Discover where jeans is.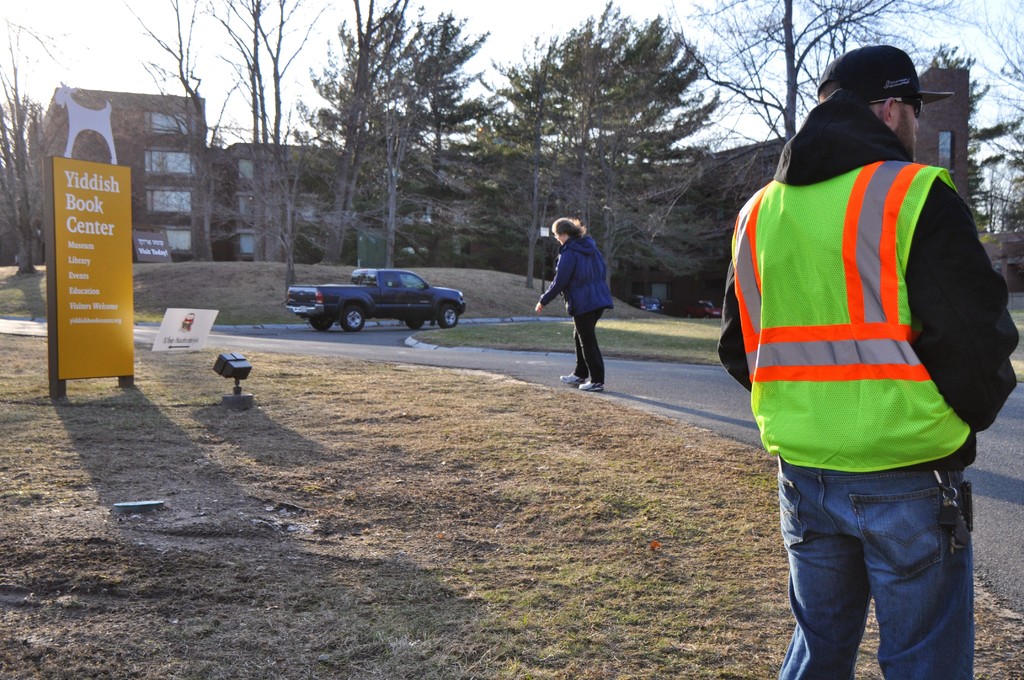
Discovered at [left=787, top=458, right=985, bottom=672].
